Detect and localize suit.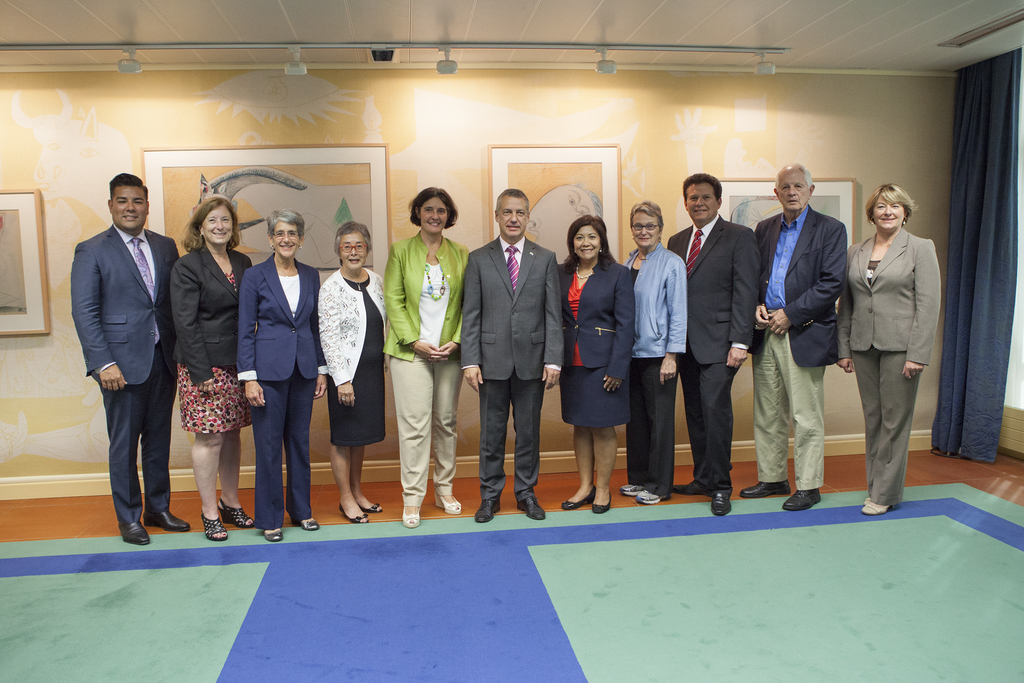
Localized at select_region(666, 217, 760, 493).
